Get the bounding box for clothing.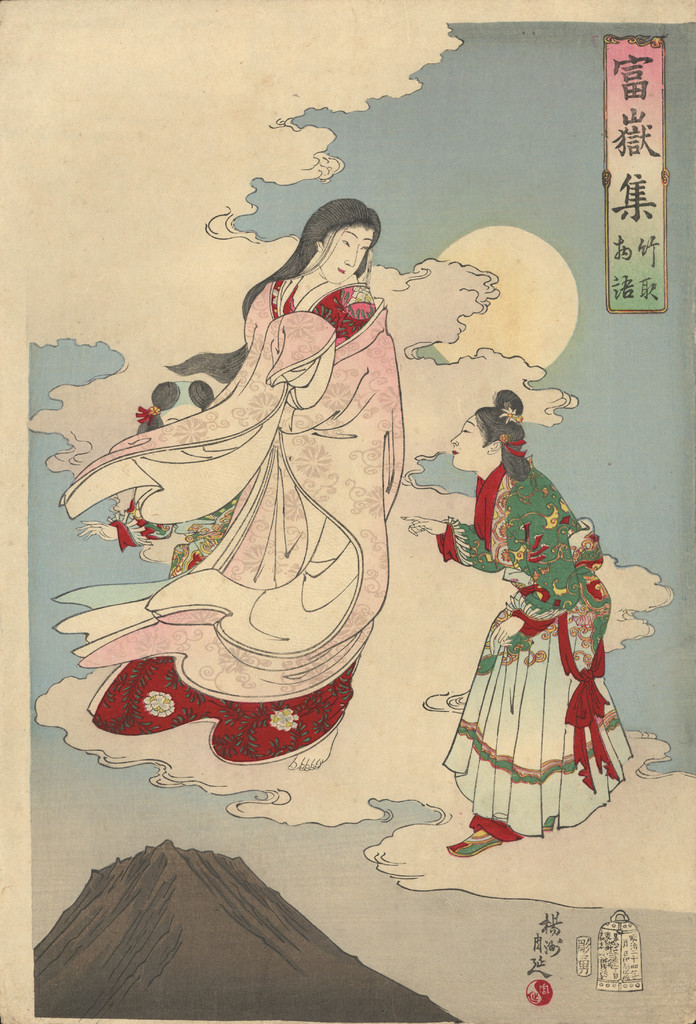
x1=441 y1=419 x2=639 y2=834.
